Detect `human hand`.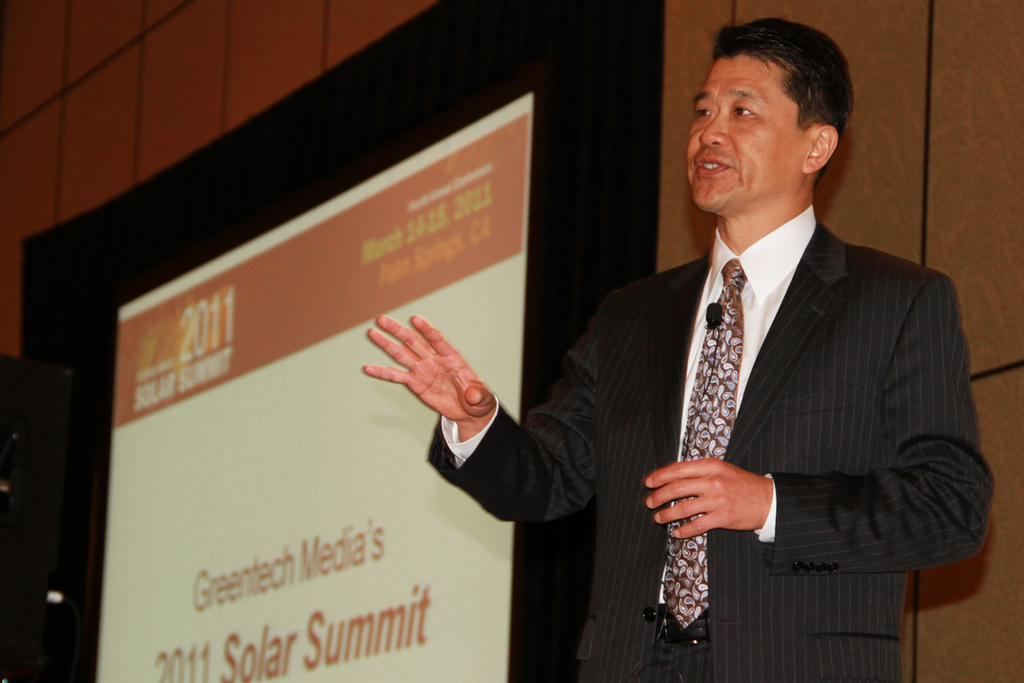
Detected at [645,456,773,540].
